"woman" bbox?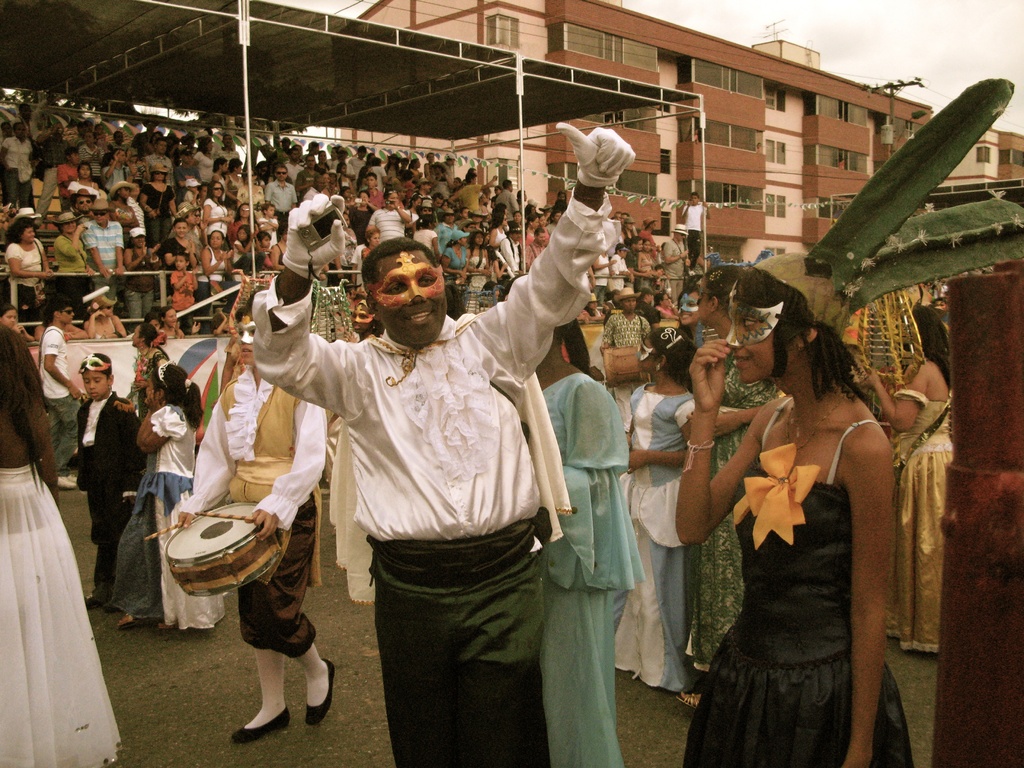
[x1=93, y1=124, x2=109, y2=145]
